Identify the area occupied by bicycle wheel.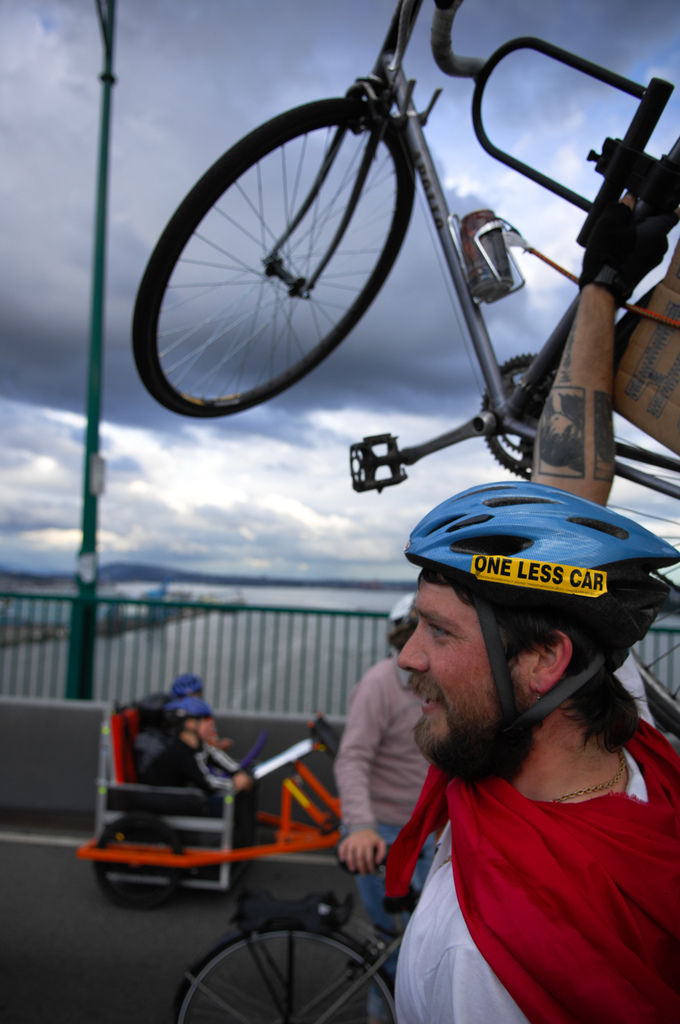
Area: [132, 99, 455, 417].
